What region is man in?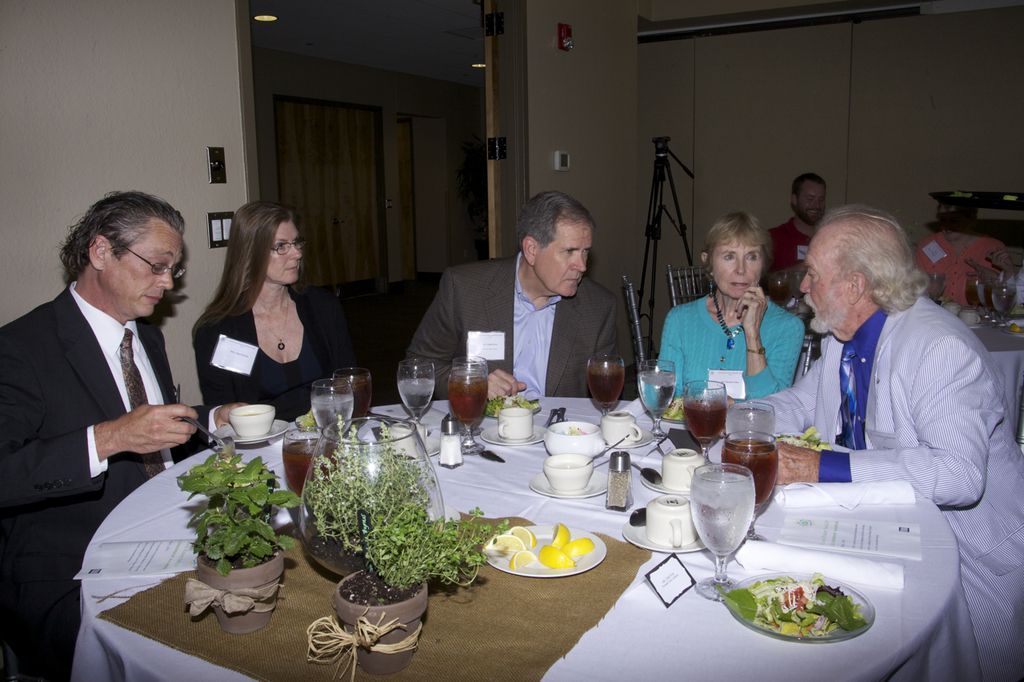
762:166:835:309.
